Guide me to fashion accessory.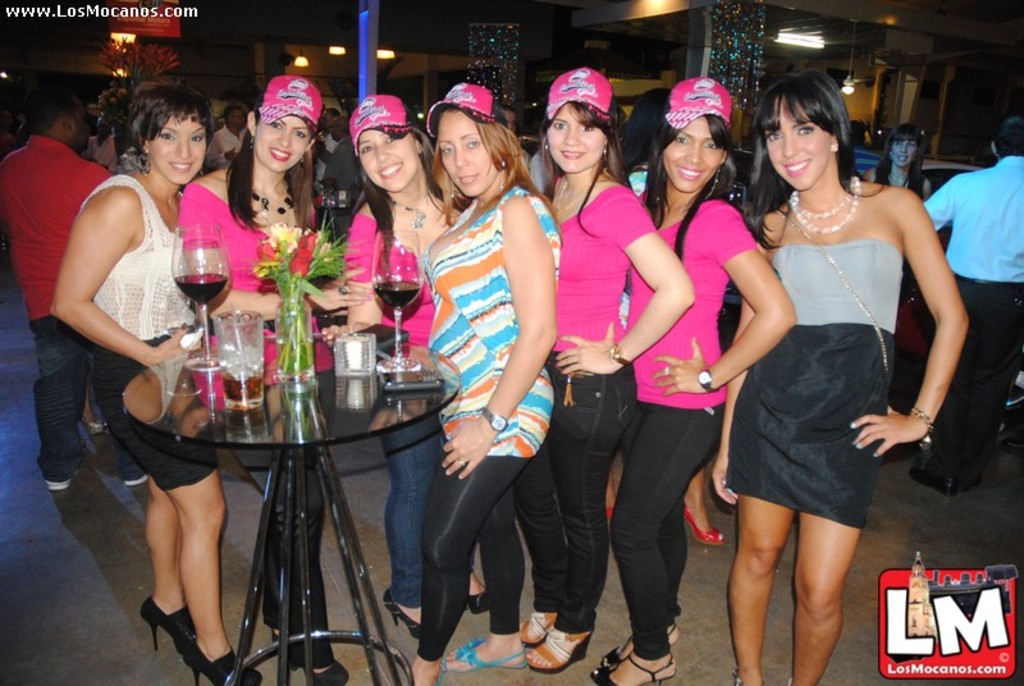
Guidance: 557/183/594/216.
